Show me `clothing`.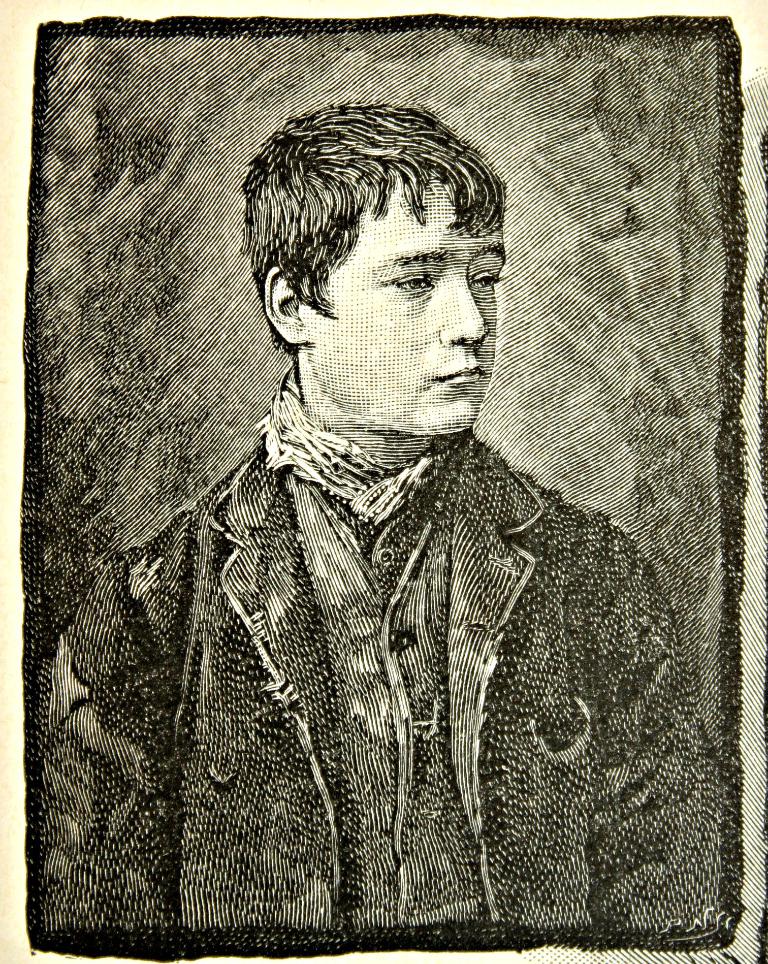
`clothing` is here: rect(42, 193, 710, 944).
